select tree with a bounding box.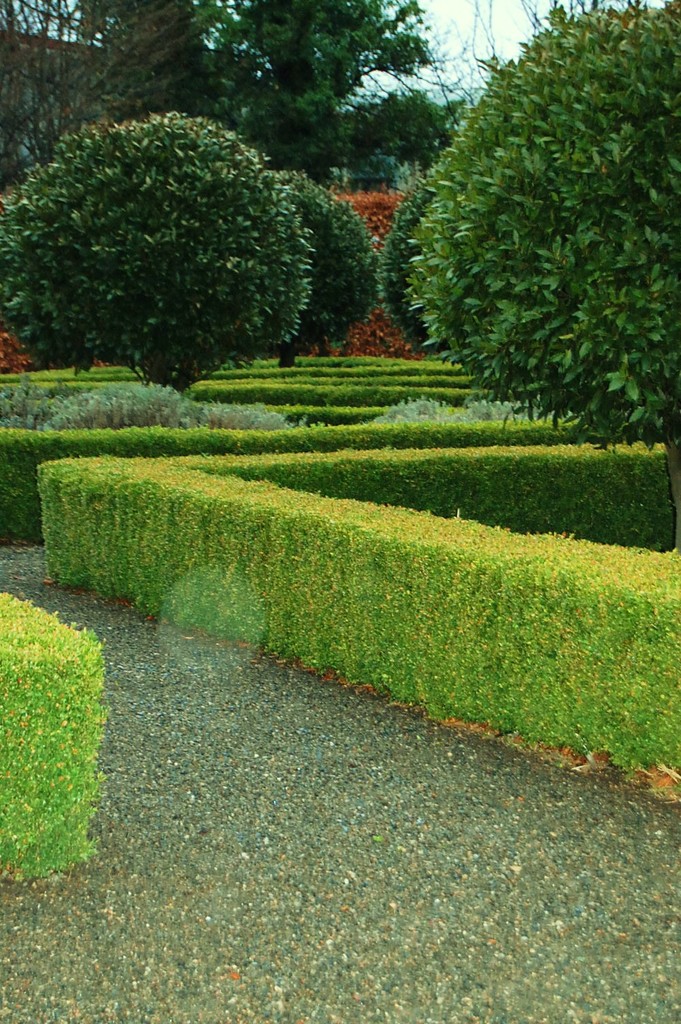
bbox=[242, 172, 375, 371].
